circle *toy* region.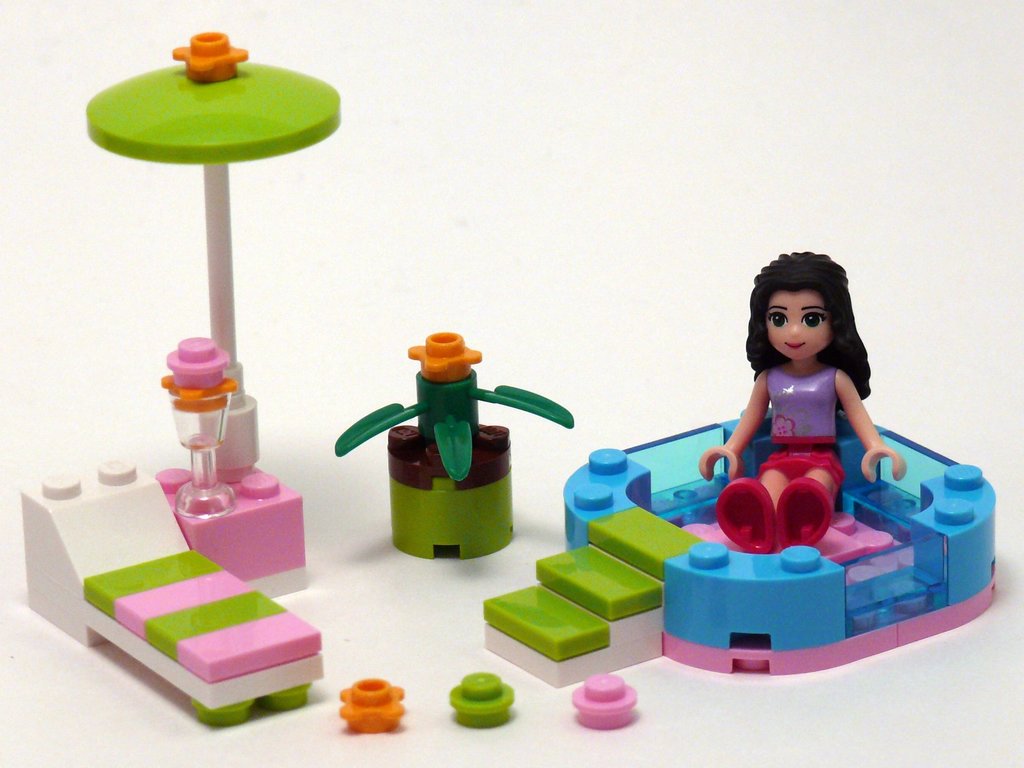
Region: 339, 682, 408, 736.
